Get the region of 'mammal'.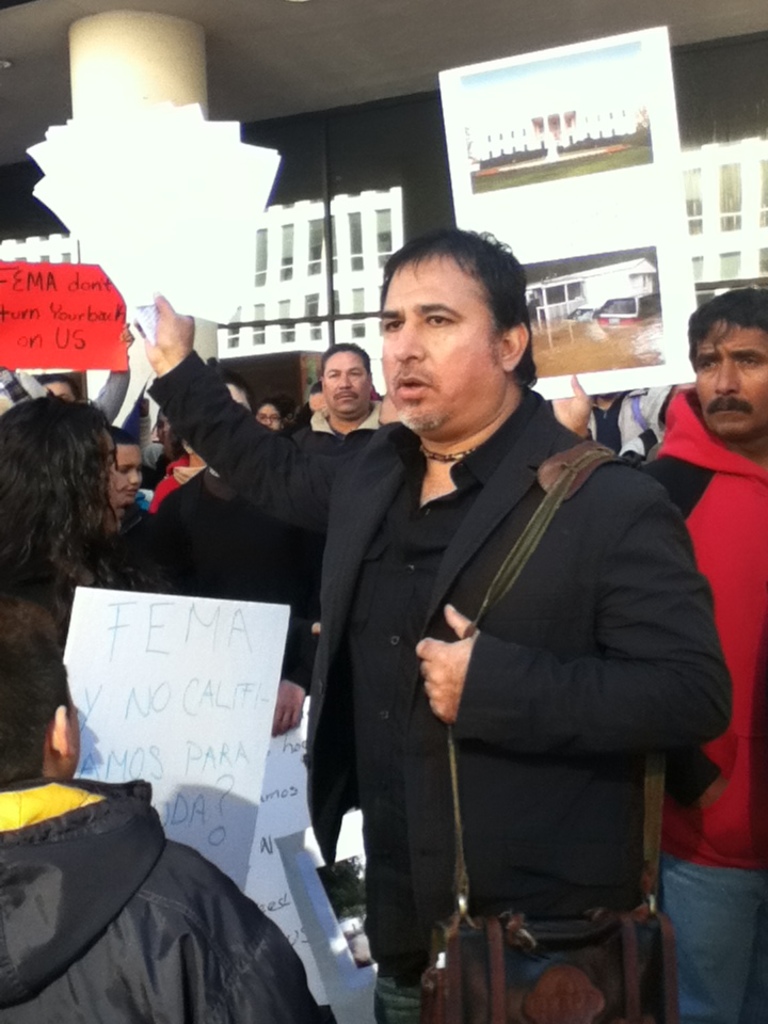
locate(579, 379, 693, 463).
